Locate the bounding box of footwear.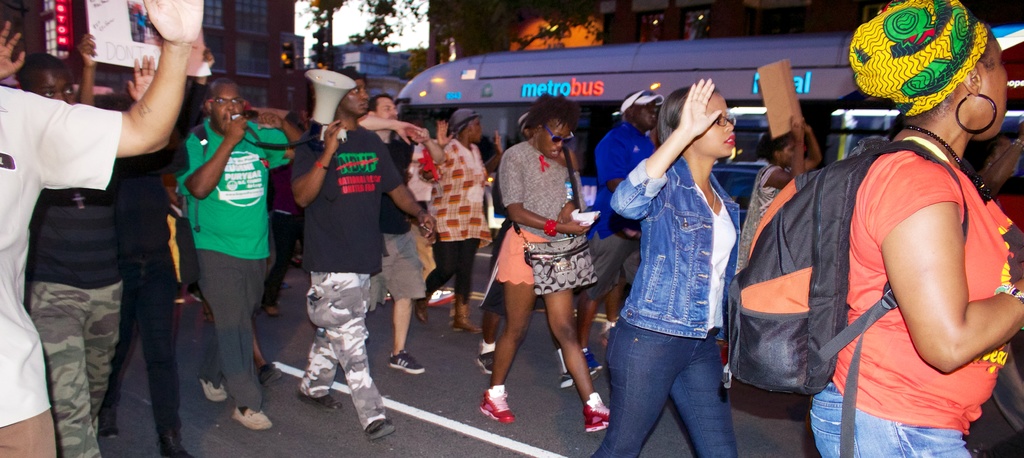
Bounding box: [x1=477, y1=349, x2=501, y2=373].
